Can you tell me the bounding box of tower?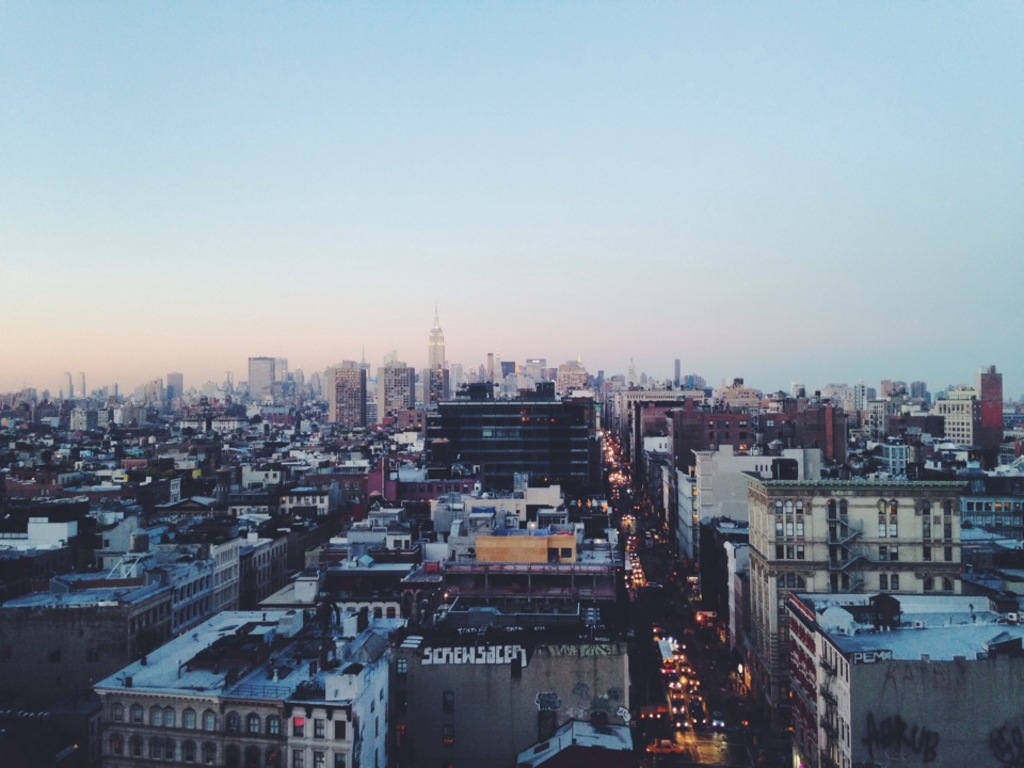
x1=427 y1=305 x2=443 y2=369.
